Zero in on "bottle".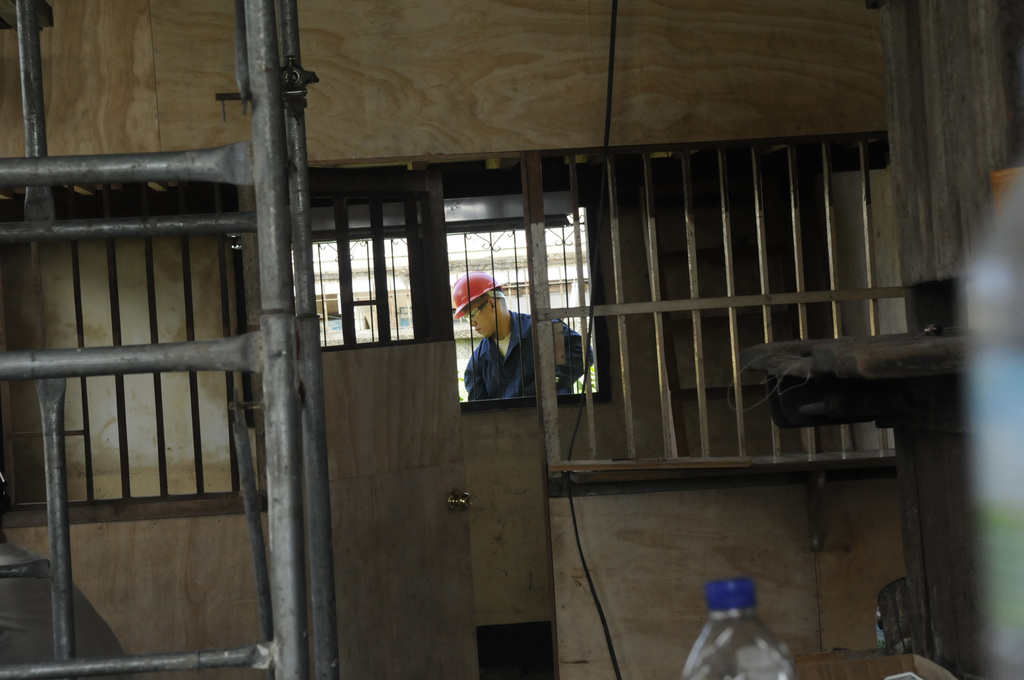
Zeroed in: Rect(710, 585, 796, 668).
